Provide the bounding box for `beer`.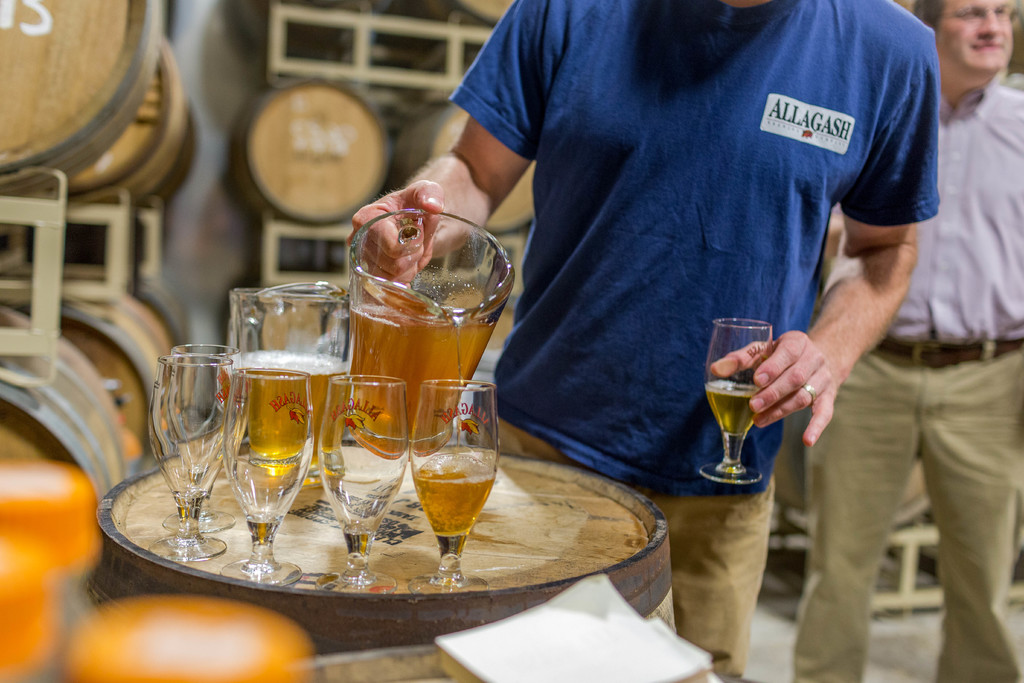
<region>346, 294, 486, 459</region>.
